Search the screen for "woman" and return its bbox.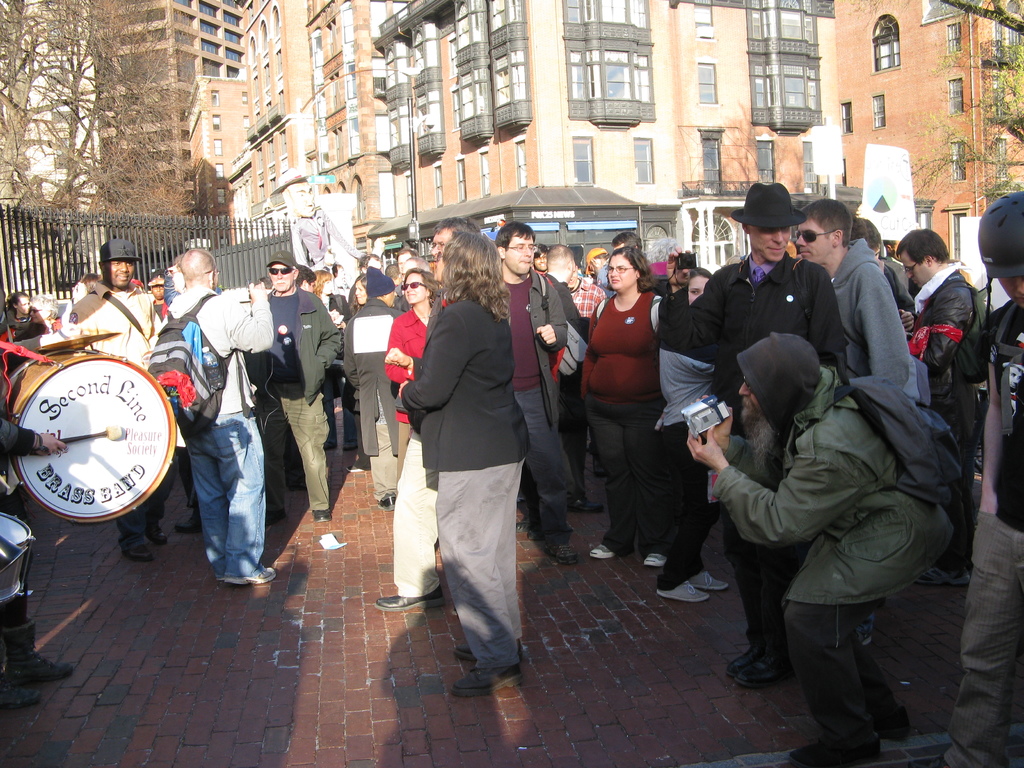
Found: {"x1": 313, "y1": 267, "x2": 355, "y2": 450}.
